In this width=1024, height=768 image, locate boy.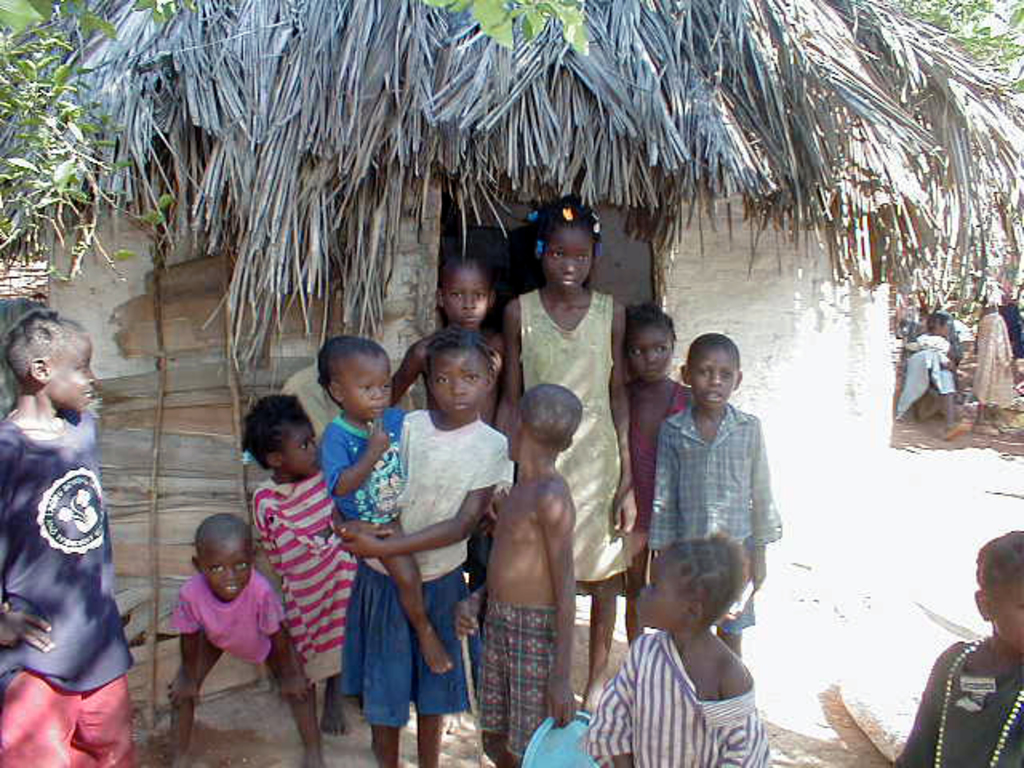
Bounding box: (302,330,509,752).
